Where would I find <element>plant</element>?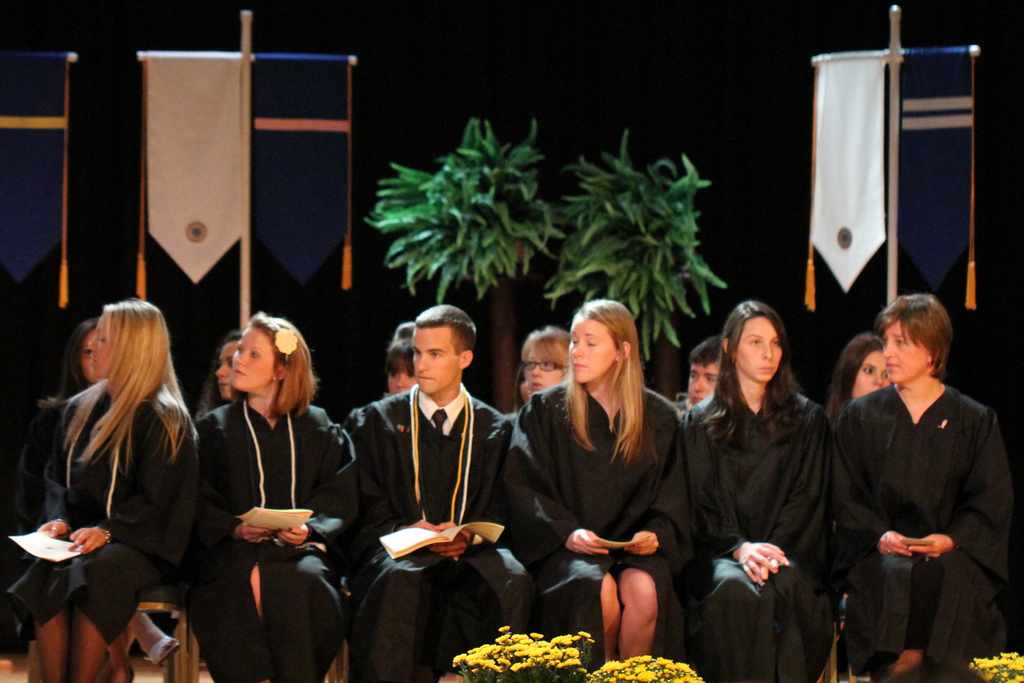
At detection(349, 110, 566, 300).
